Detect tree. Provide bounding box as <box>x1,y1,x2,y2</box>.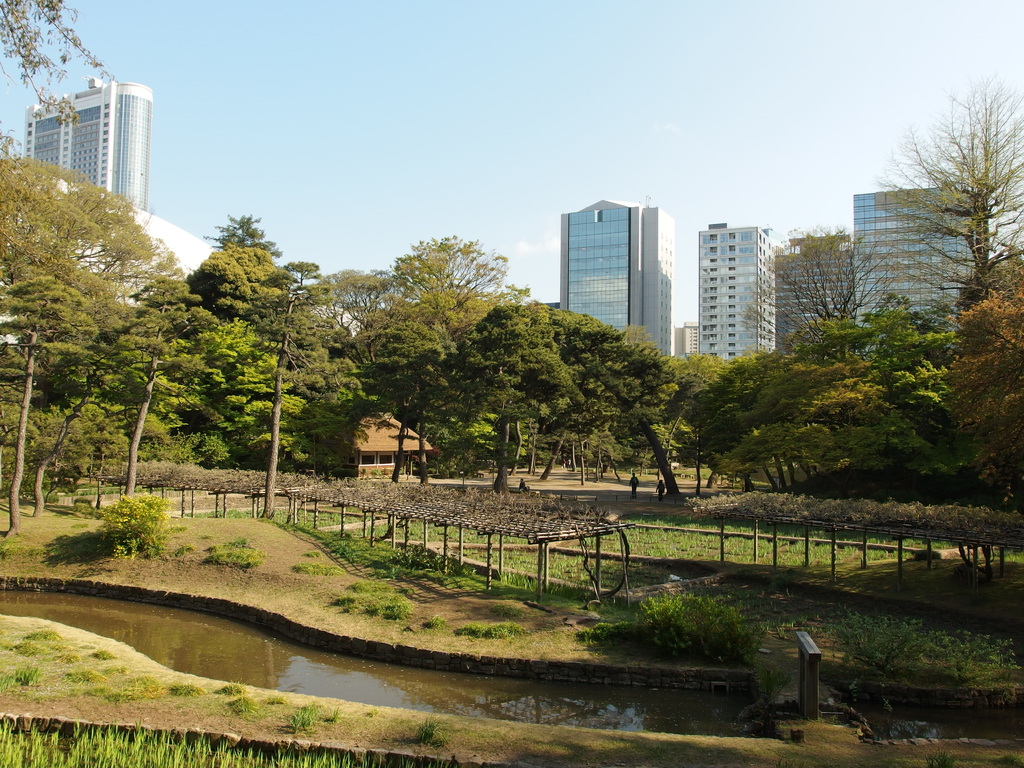
<box>525,299,625,486</box>.
